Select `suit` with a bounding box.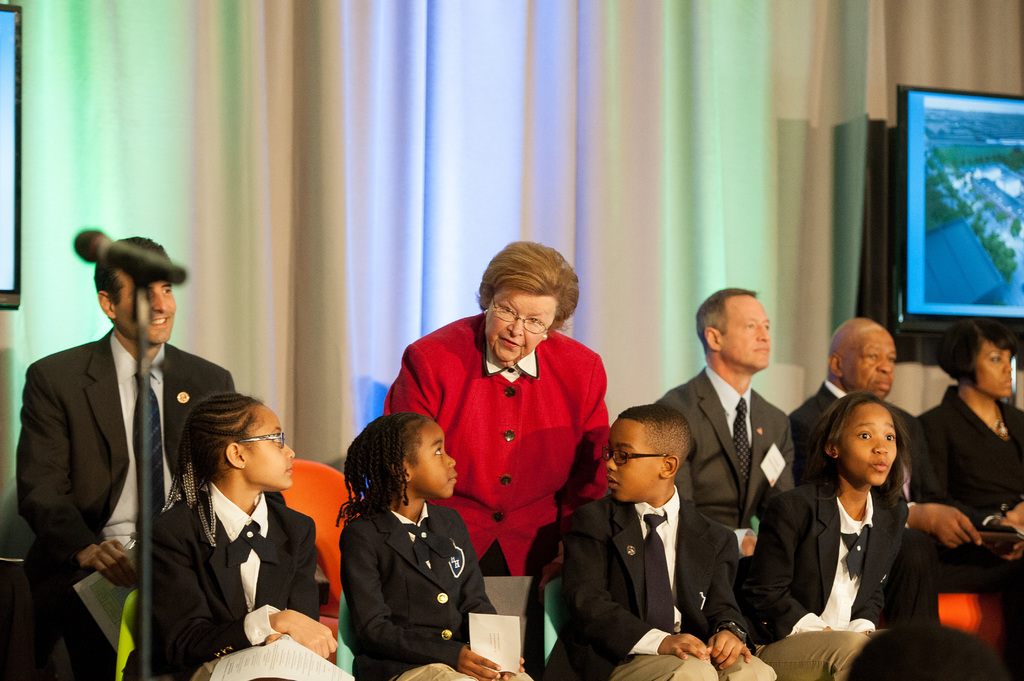
335,503,532,680.
